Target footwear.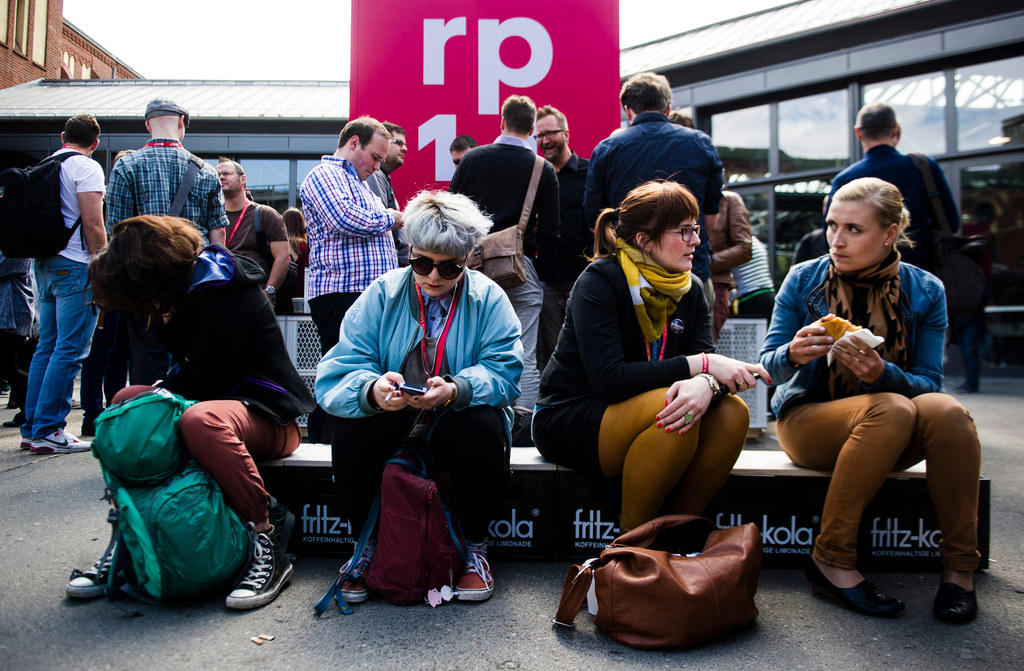
Target region: (x1=29, y1=424, x2=92, y2=455).
